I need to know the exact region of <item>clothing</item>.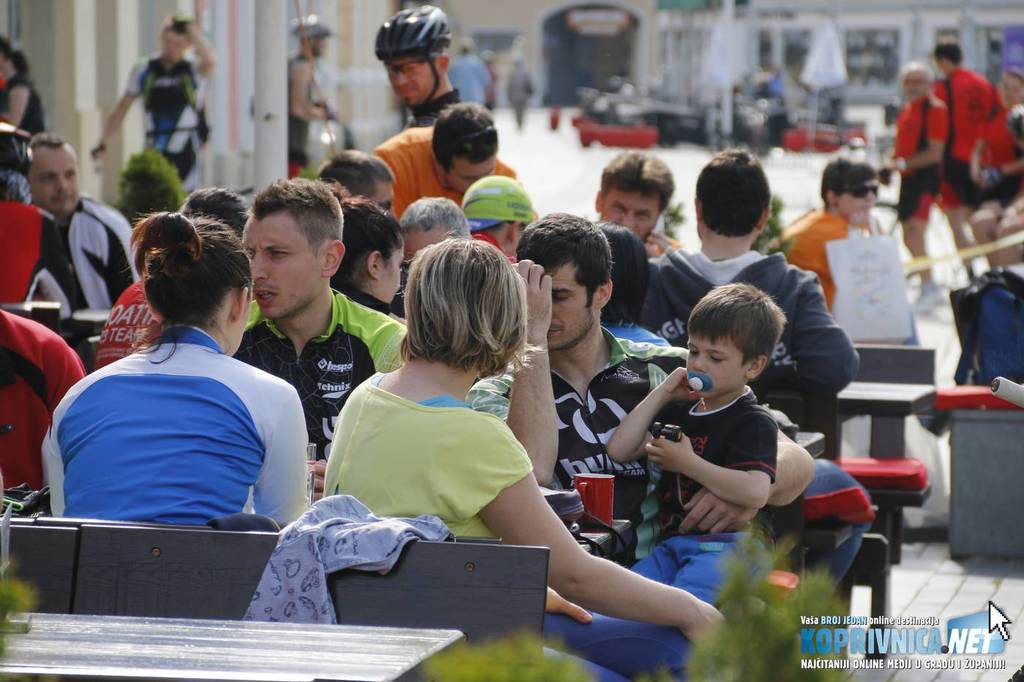
Region: 91/278/163/372.
